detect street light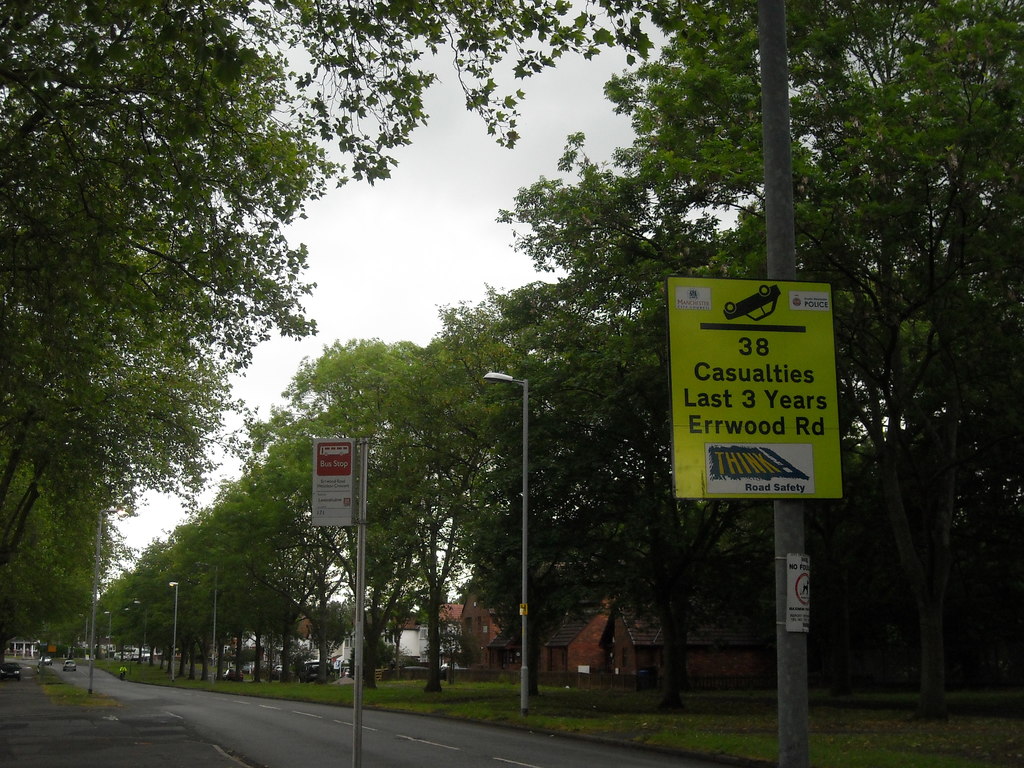
<box>128,600,161,672</box>
